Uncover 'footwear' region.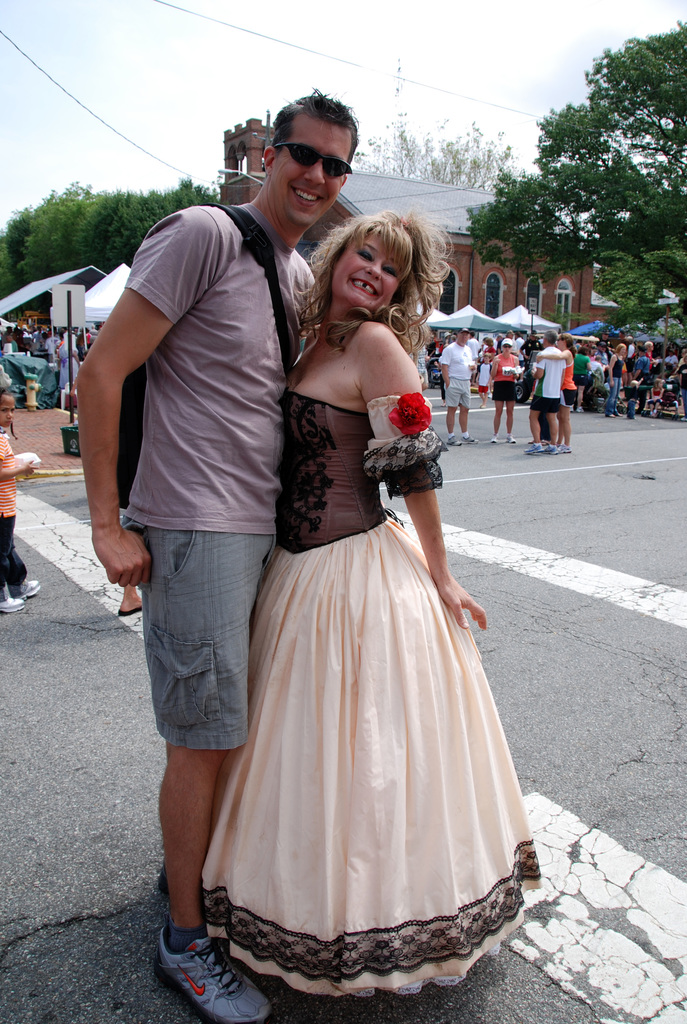
Uncovered: (x1=555, y1=442, x2=570, y2=452).
